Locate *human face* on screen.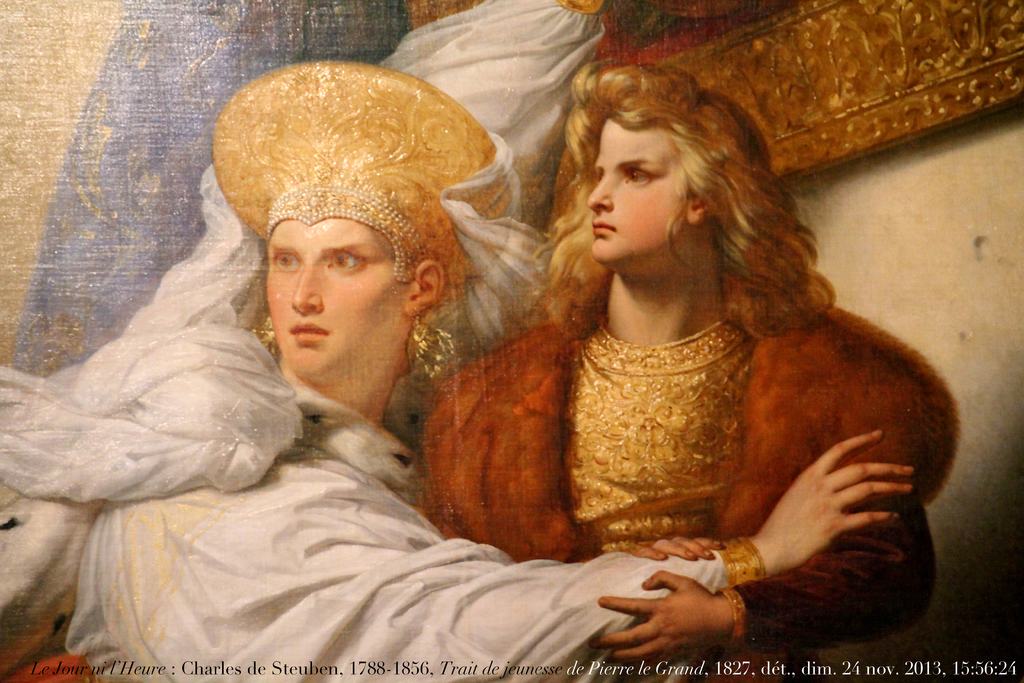
On screen at box(264, 215, 403, 384).
